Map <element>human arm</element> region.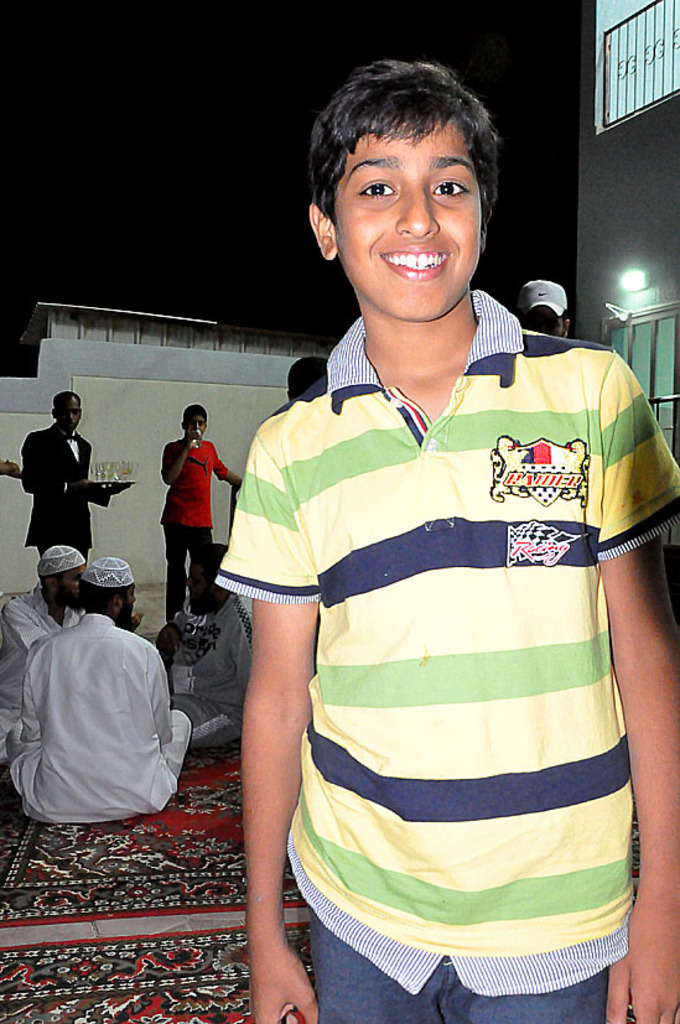
Mapped to bbox=(69, 431, 114, 501).
